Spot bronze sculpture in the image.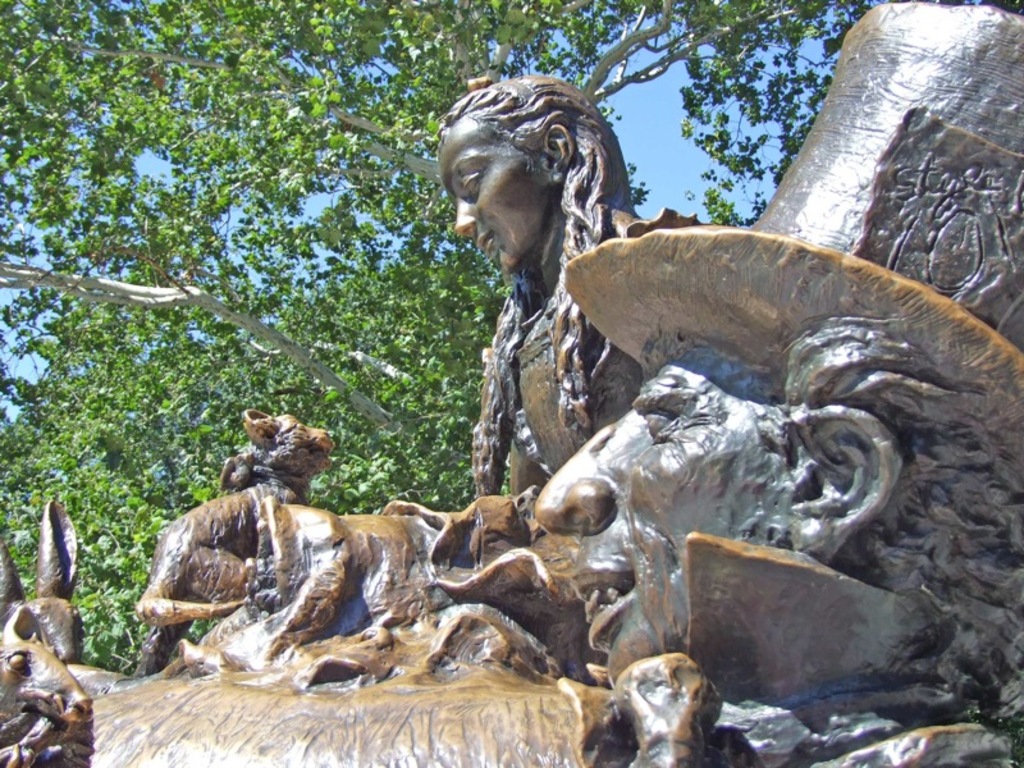
bronze sculpture found at (4,68,1023,756).
